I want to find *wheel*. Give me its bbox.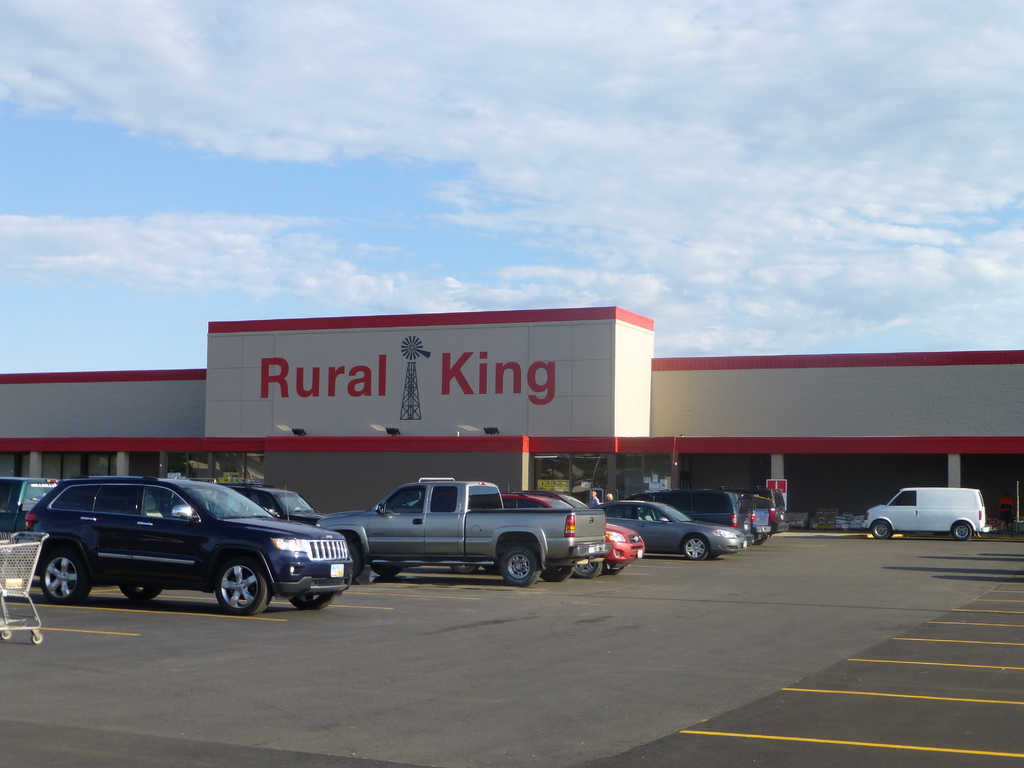
box=[871, 522, 892, 540].
